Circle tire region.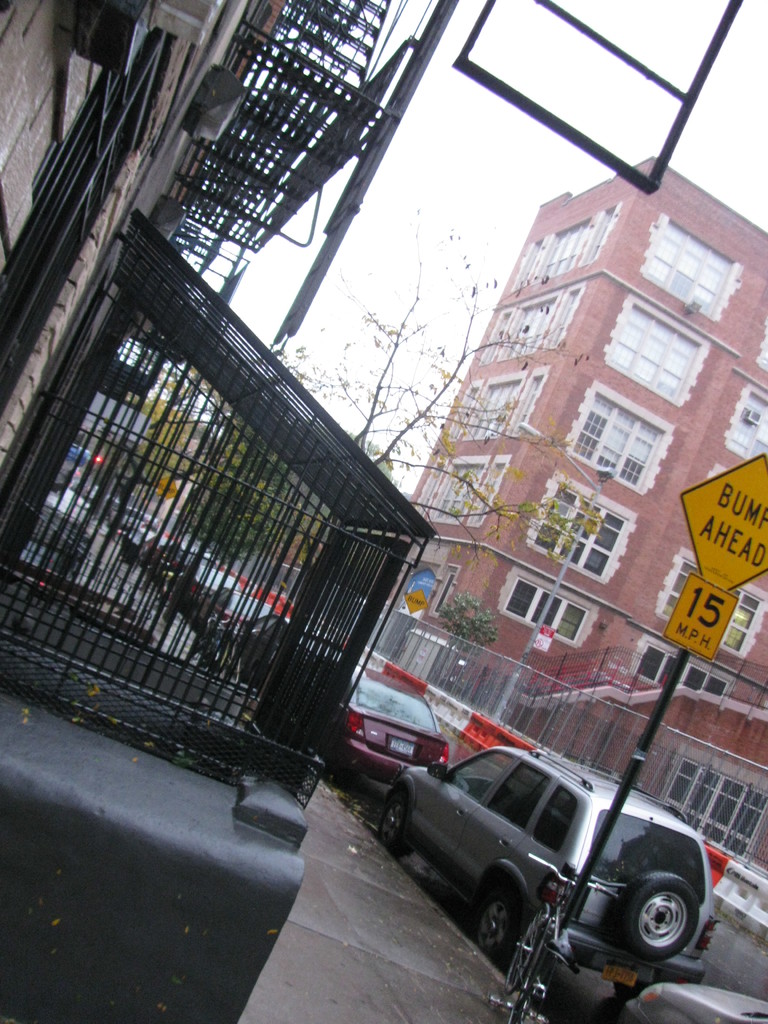
Region: 468,877,519,964.
